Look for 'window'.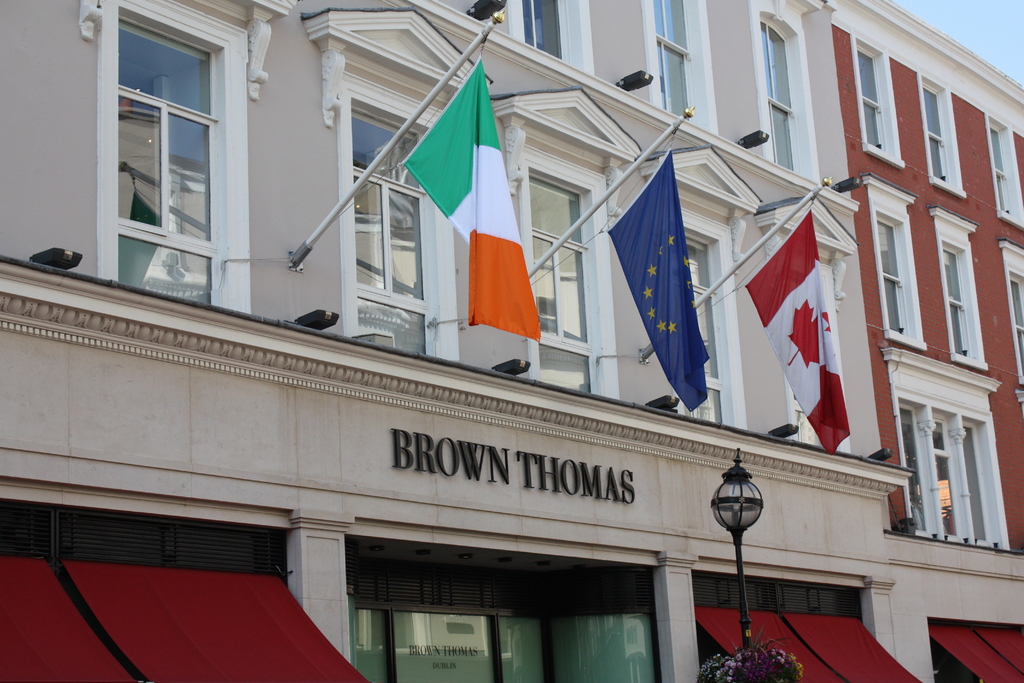
Found: 758:192:853:445.
